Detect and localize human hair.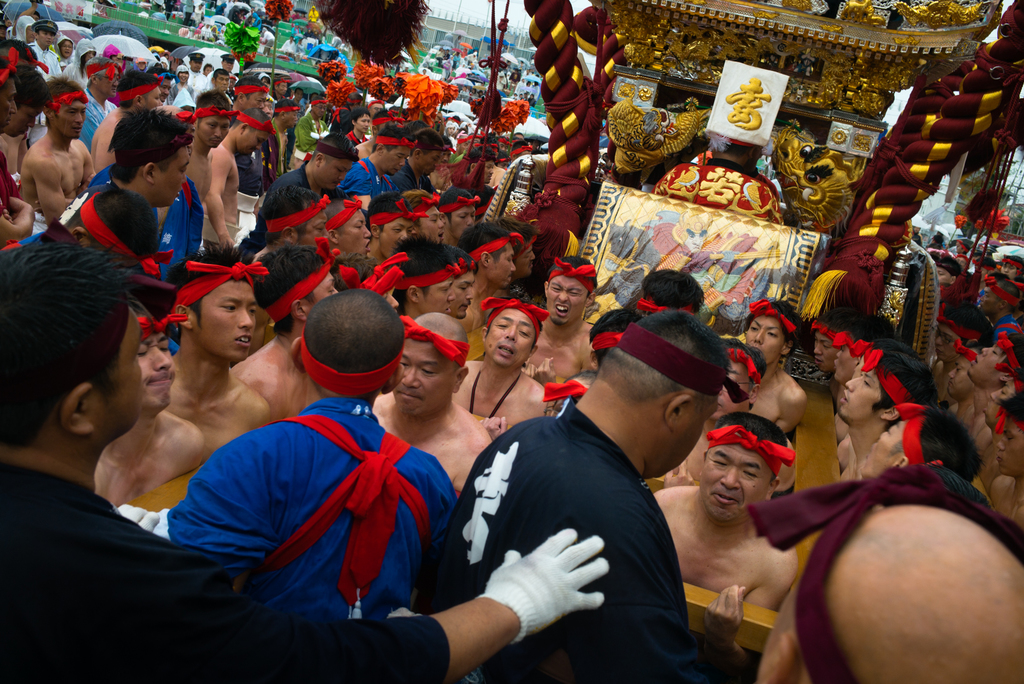
Localized at <bbox>85, 57, 108, 61</bbox>.
